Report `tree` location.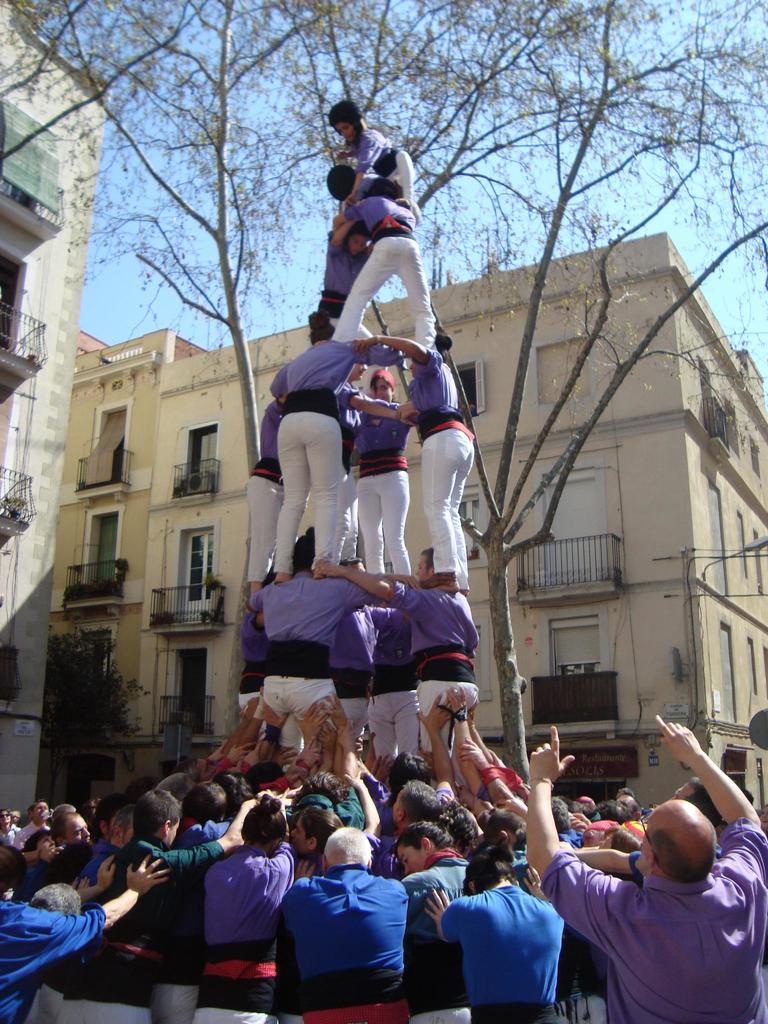
Report: 31 610 150 792.
